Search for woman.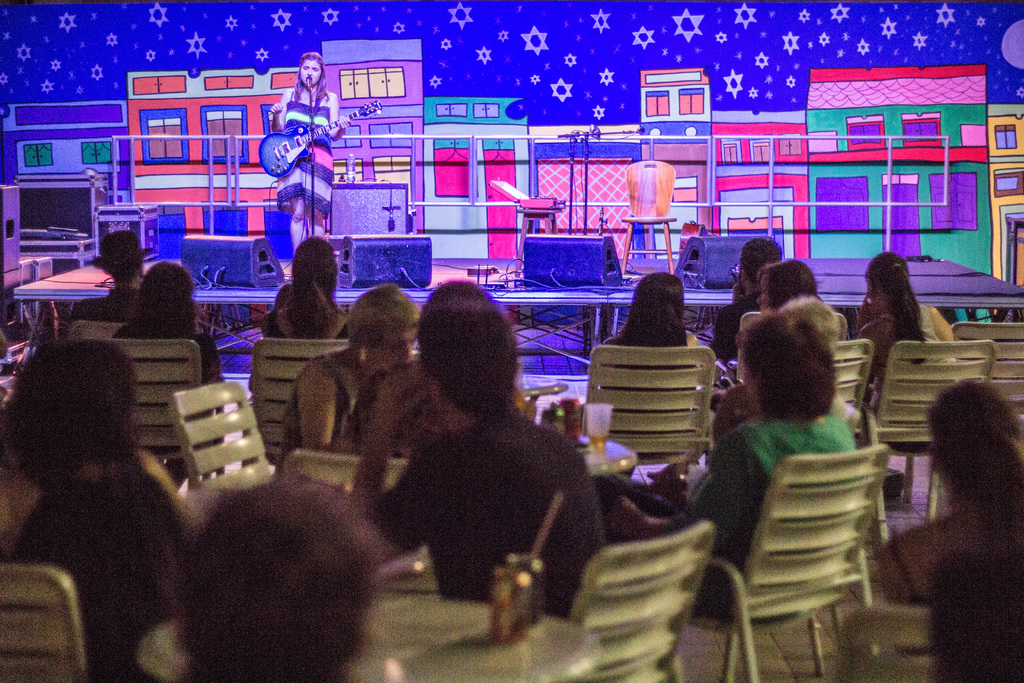
Found at rect(0, 342, 189, 682).
